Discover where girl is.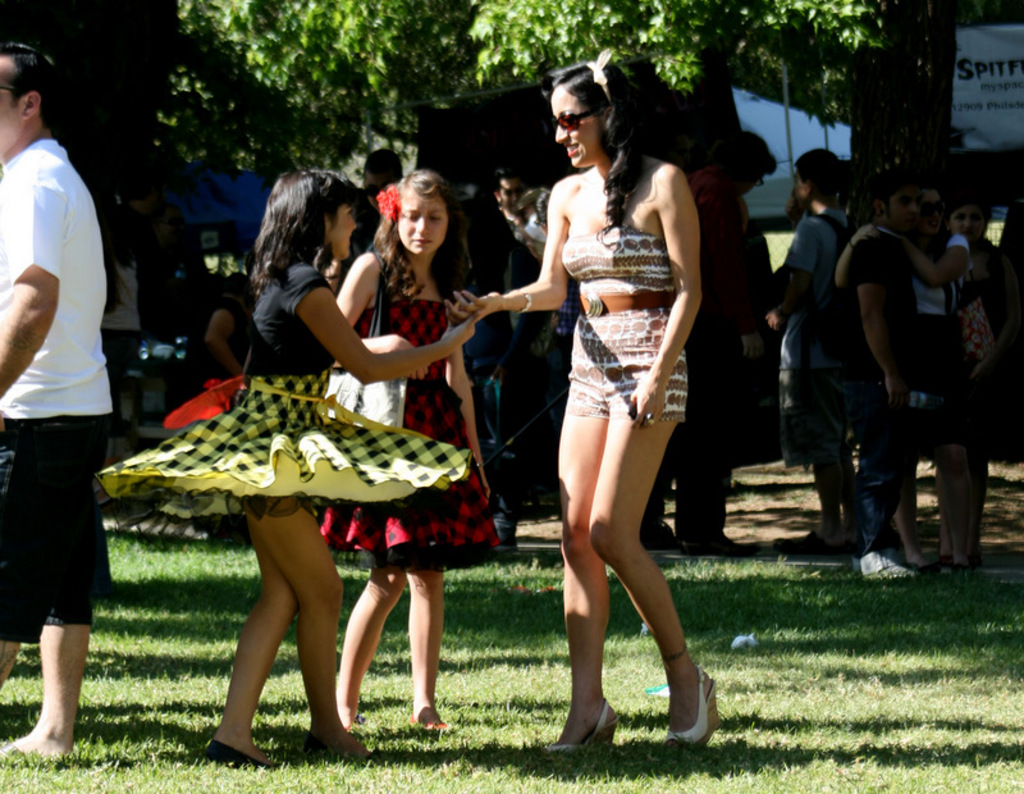
Discovered at {"left": 95, "top": 165, "right": 472, "bottom": 759}.
